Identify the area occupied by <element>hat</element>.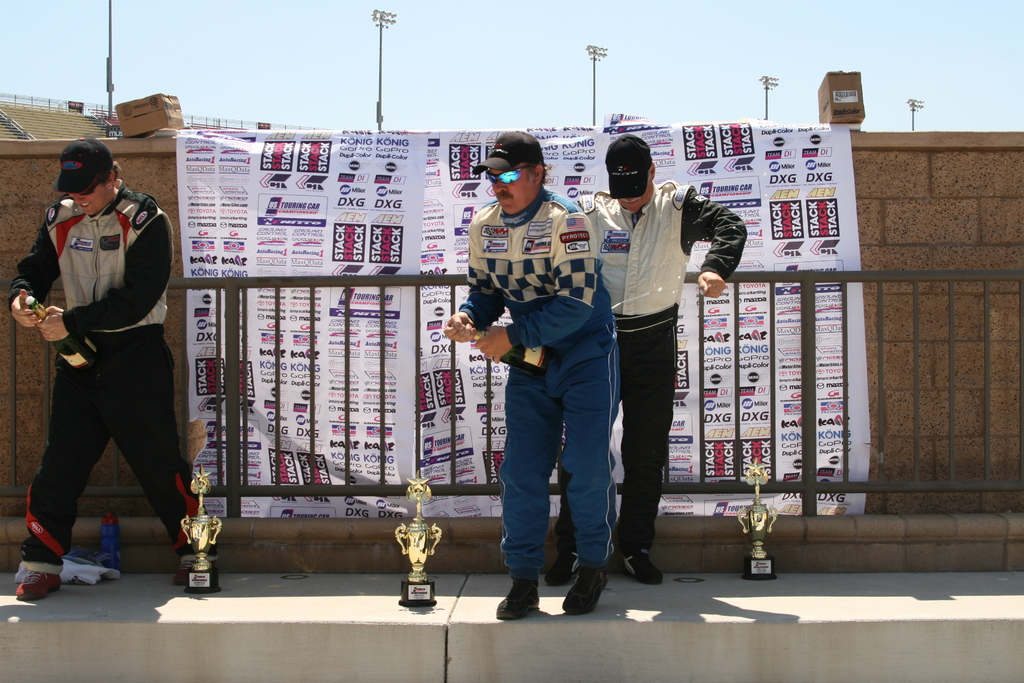
Area: 51,136,115,194.
